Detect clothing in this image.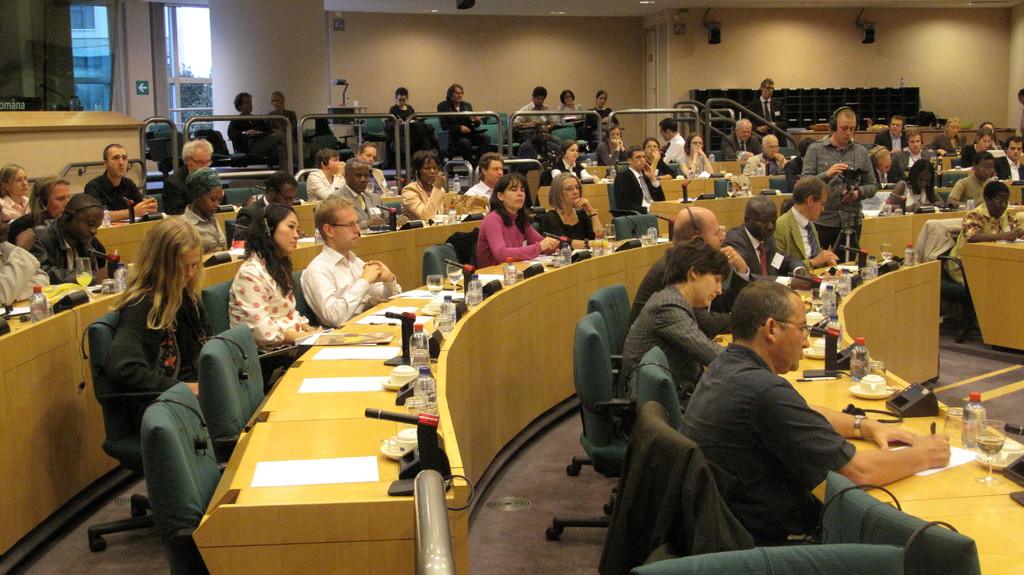
Detection: box(872, 127, 913, 154).
